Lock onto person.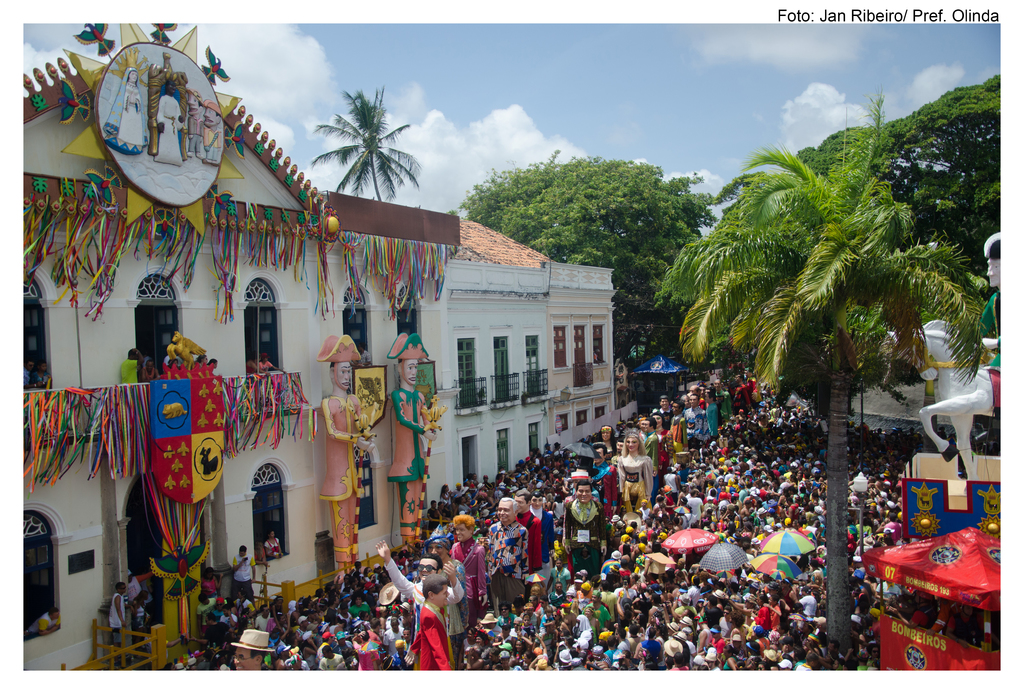
Locked: Rect(27, 606, 62, 633).
